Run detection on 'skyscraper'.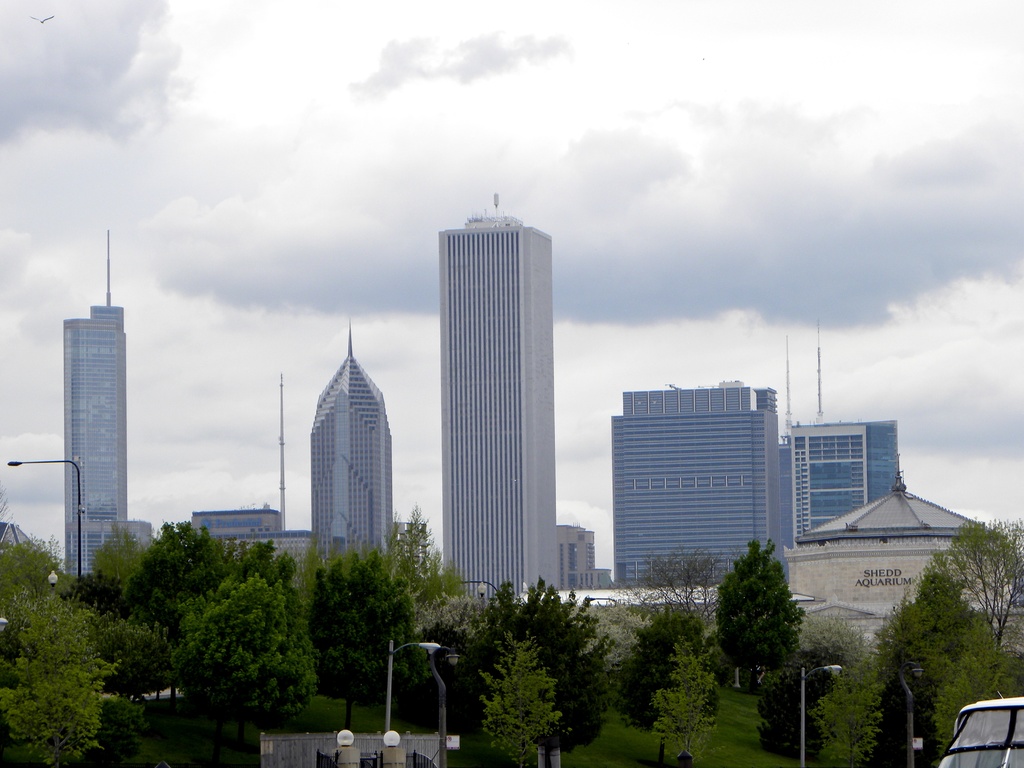
Result: locate(763, 406, 911, 566).
